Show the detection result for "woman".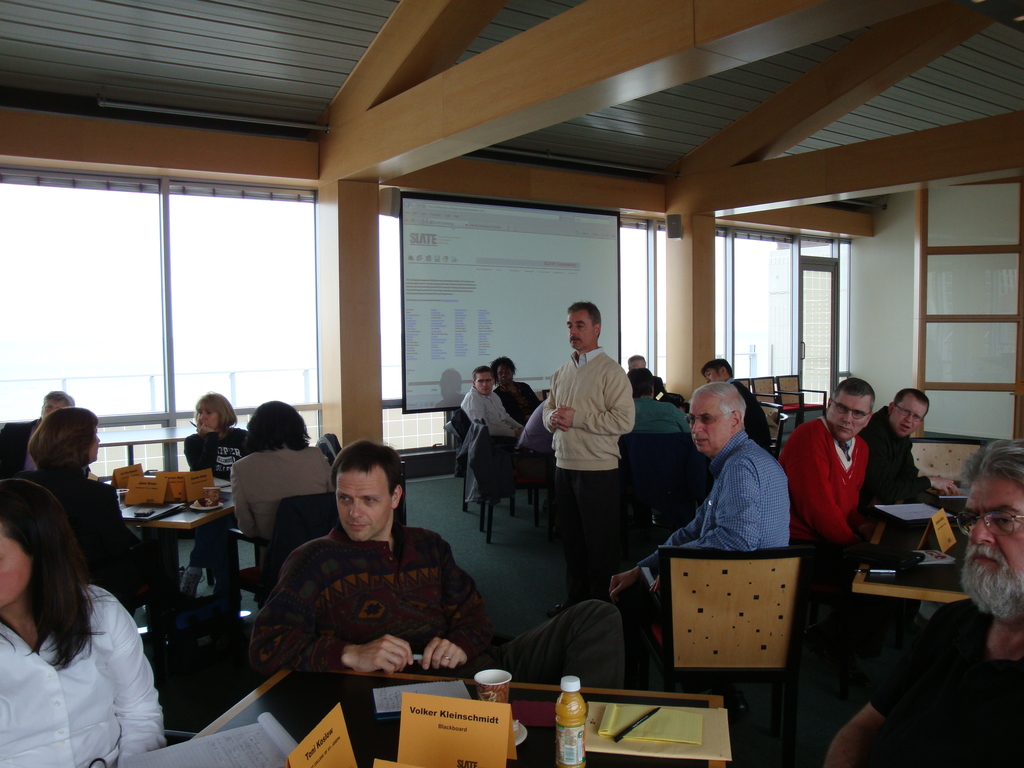
Rect(179, 390, 251, 607).
